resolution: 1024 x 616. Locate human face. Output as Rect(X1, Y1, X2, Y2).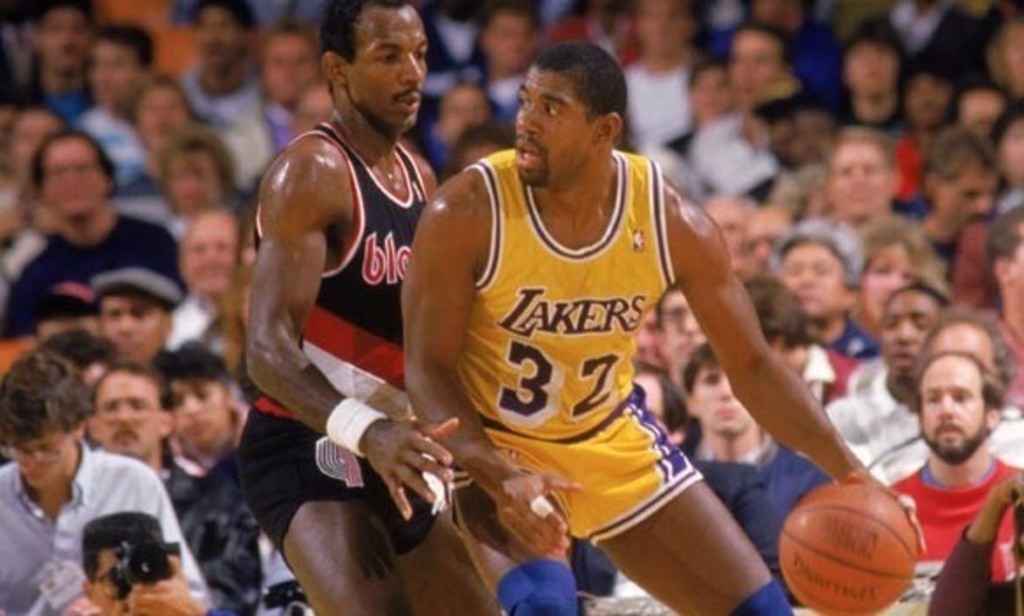
Rect(913, 352, 982, 465).
